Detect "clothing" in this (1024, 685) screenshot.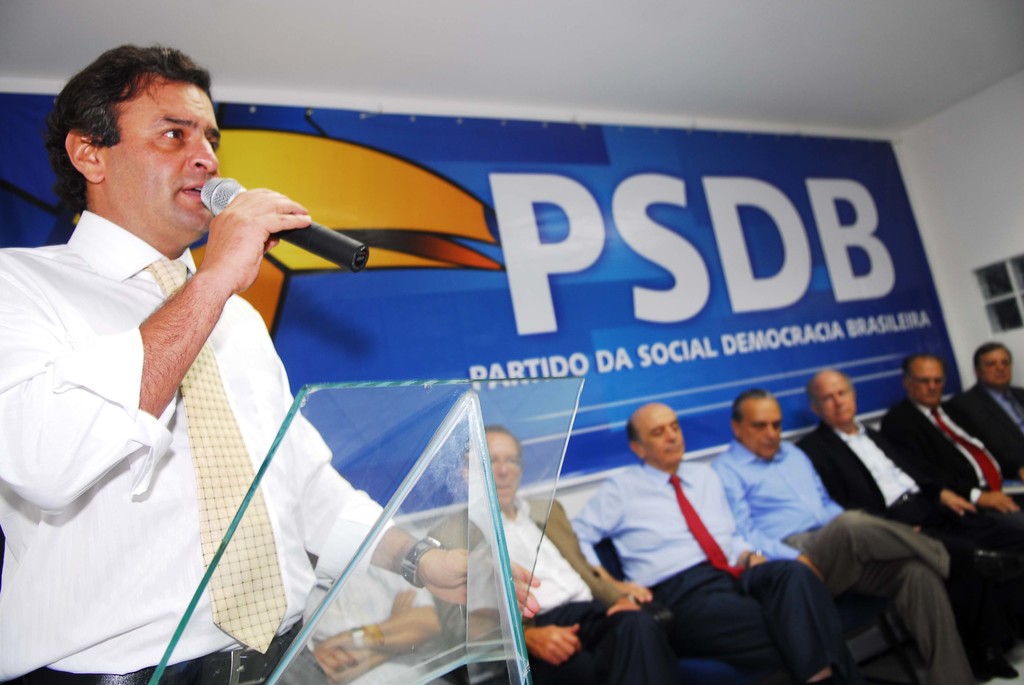
Detection: {"x1": 792, "y1": 418, "x2": 1023, "y2": 670}.
